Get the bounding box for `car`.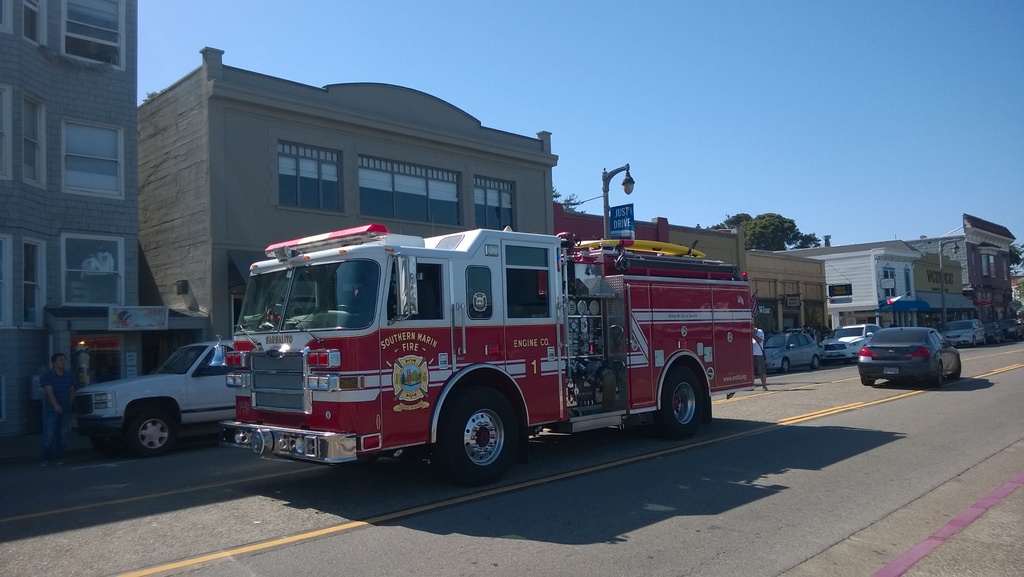
{"left": 856, "top": 319, "right": 962, "bottom": 386}.
